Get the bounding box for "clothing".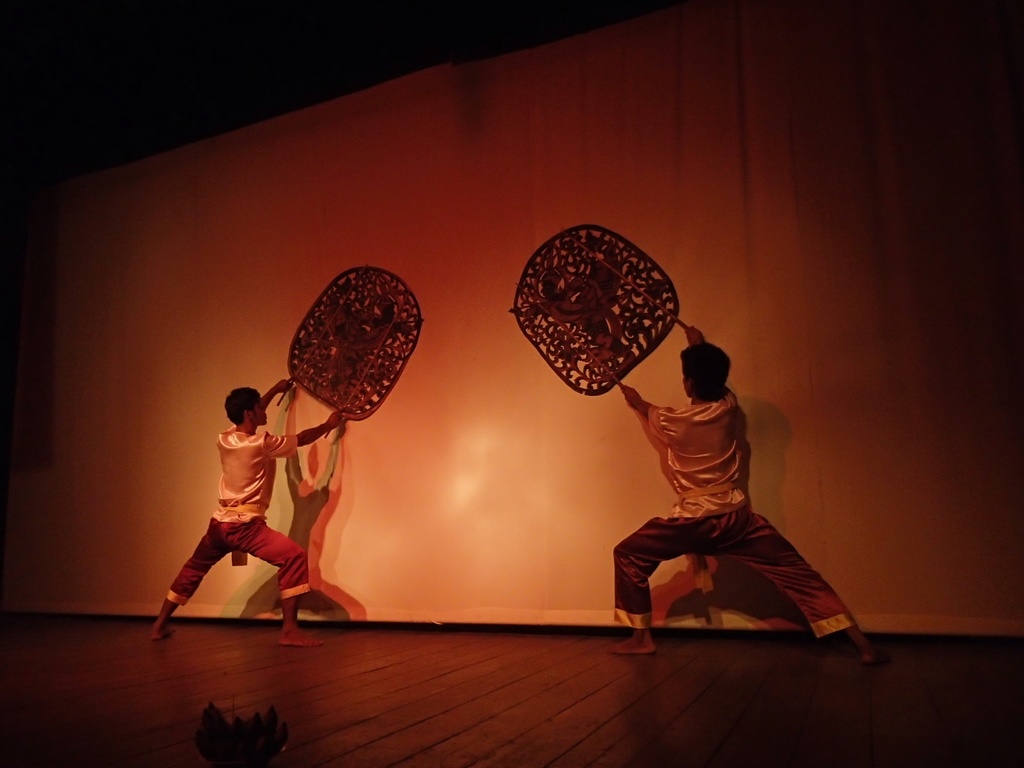
crop(595, 381, 840, 650).
